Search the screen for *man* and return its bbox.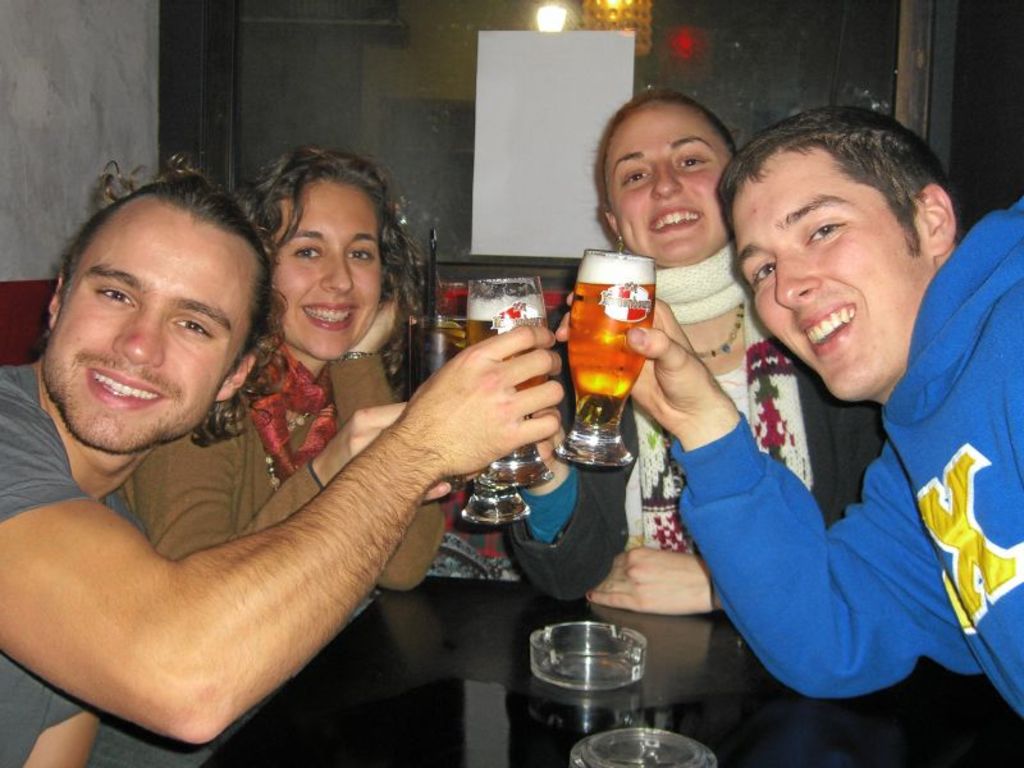
Found: 0/138/627/751.
